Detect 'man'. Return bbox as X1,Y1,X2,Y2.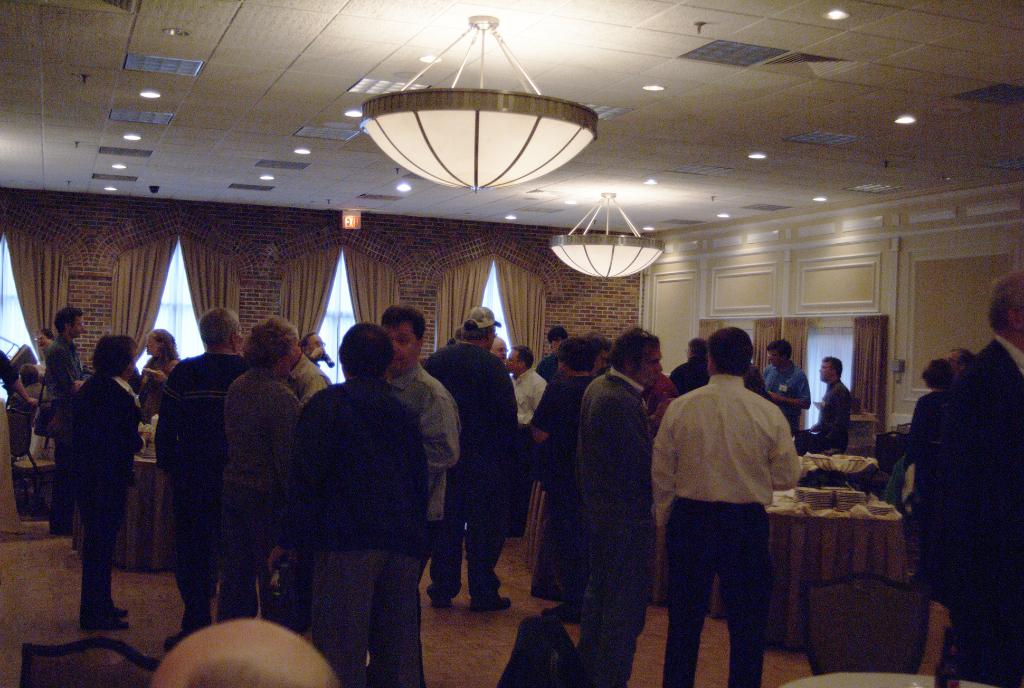
945,270,1023,685.
